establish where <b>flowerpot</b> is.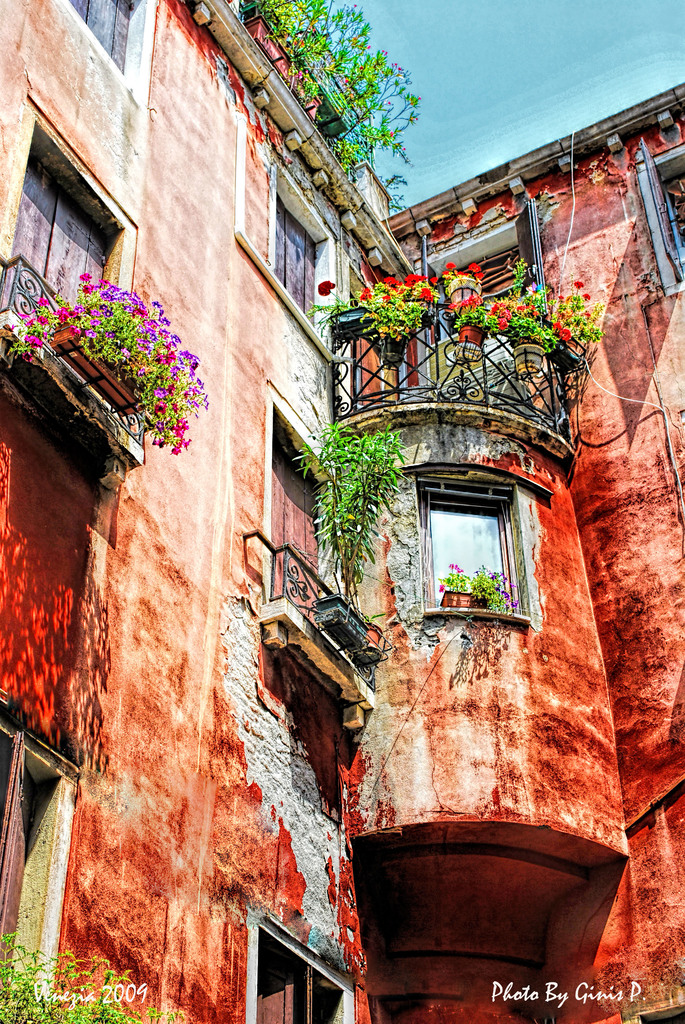
Established at (x1=310, y1=590, x2=370, y2=657).
